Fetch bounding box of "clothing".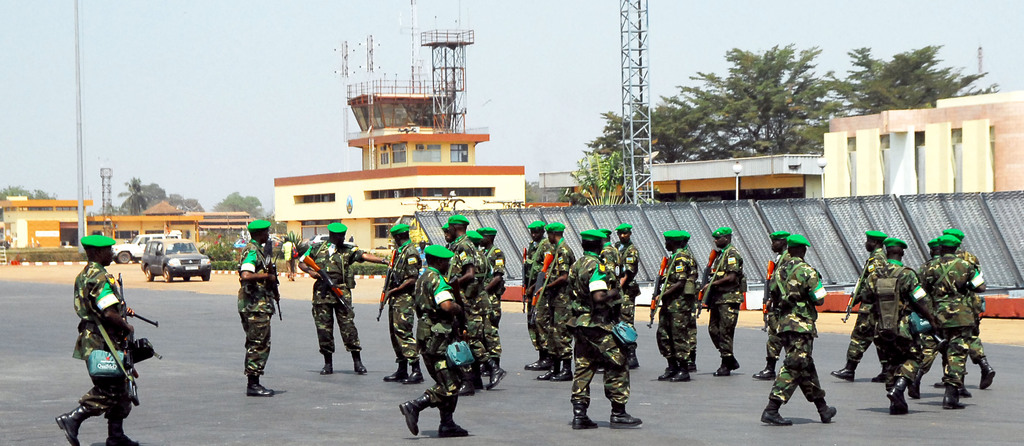
Bbox: 476,244,507,356.
